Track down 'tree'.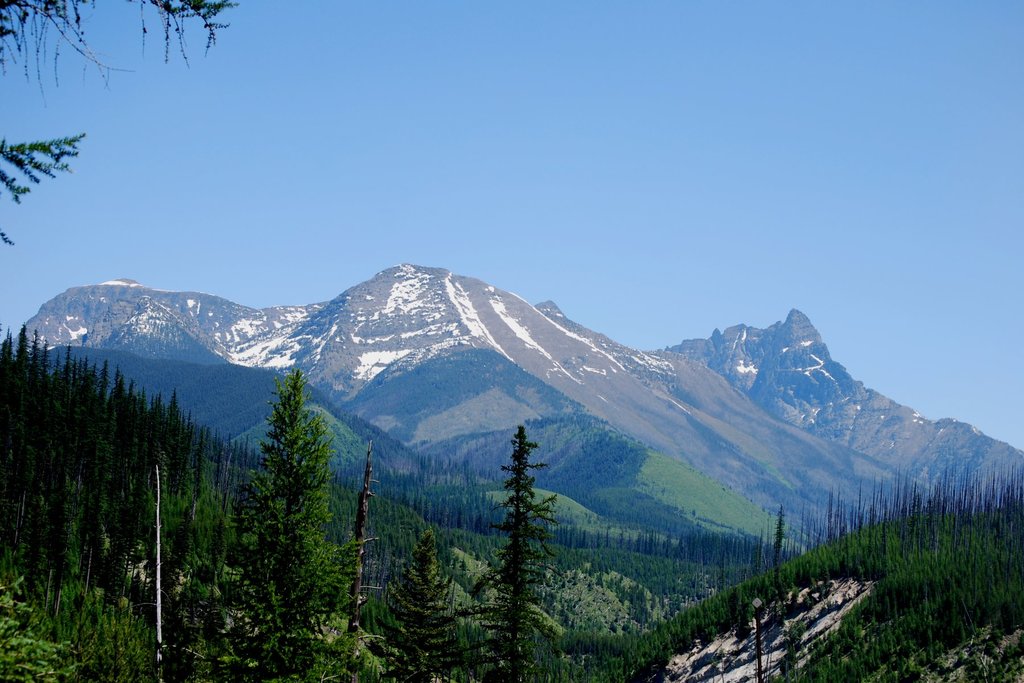
Tracked to box(214, 335, 340, 633).
